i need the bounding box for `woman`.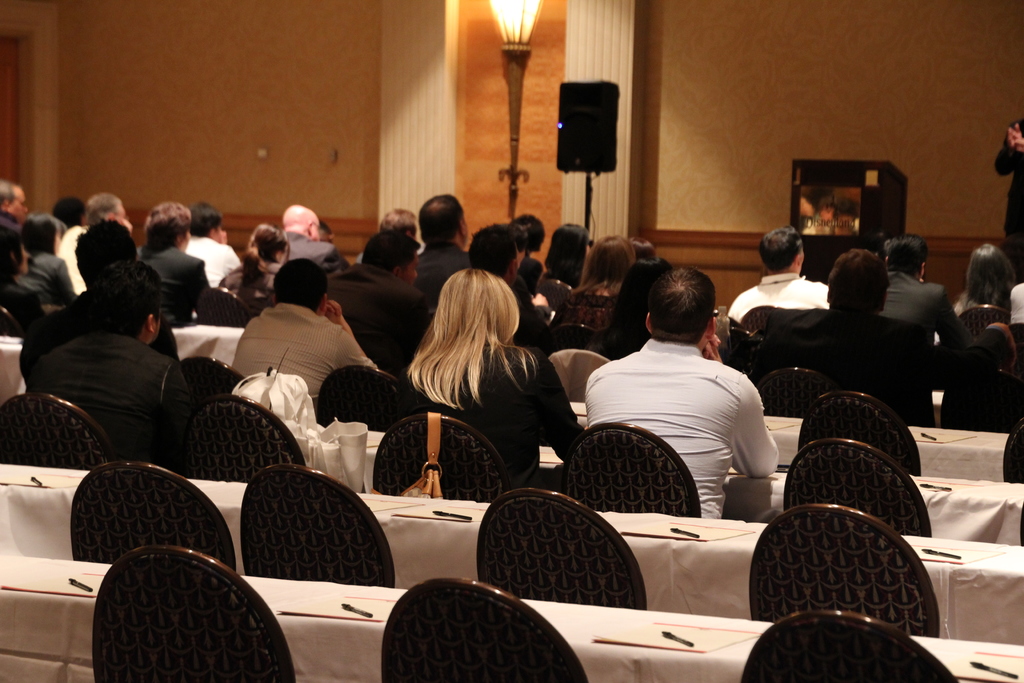
Here it is: region(216, 222, 294, 315).
